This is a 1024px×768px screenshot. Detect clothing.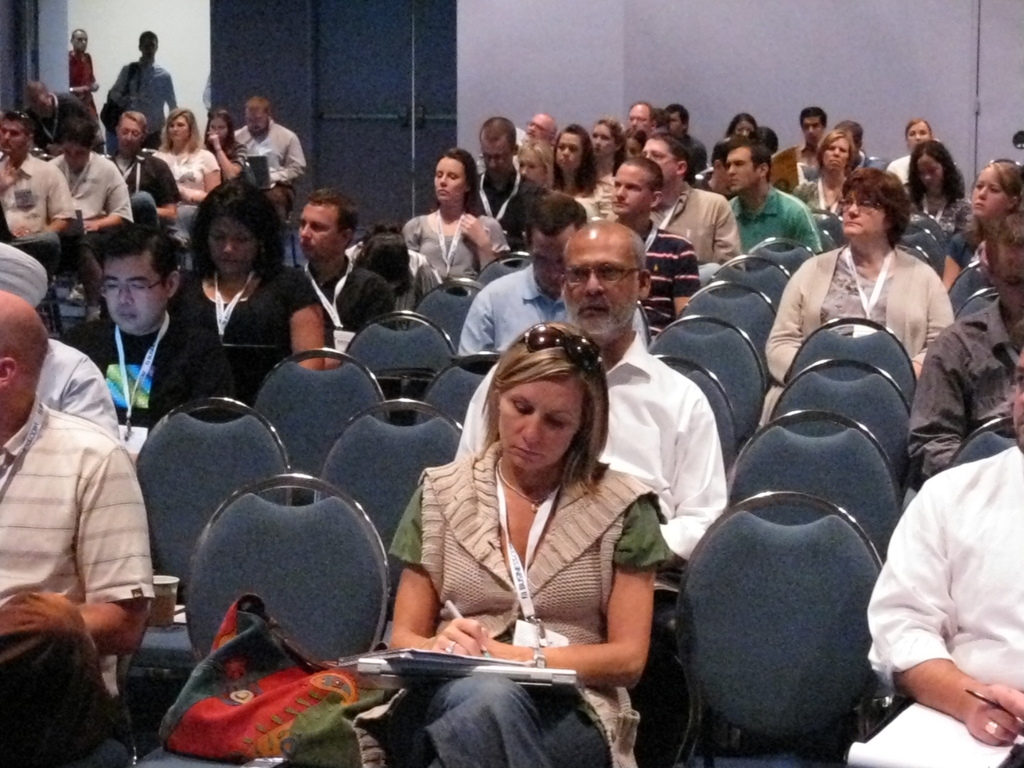
select_region(636, 220, 706, 344).
